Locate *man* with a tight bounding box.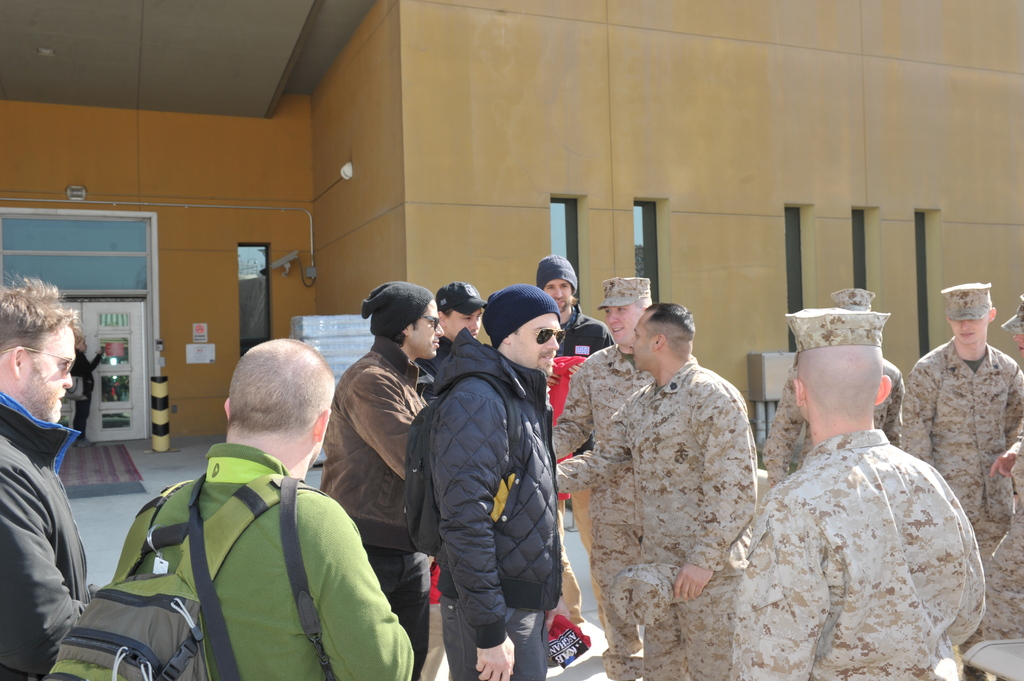
rect(536, 247, 614, 650).
